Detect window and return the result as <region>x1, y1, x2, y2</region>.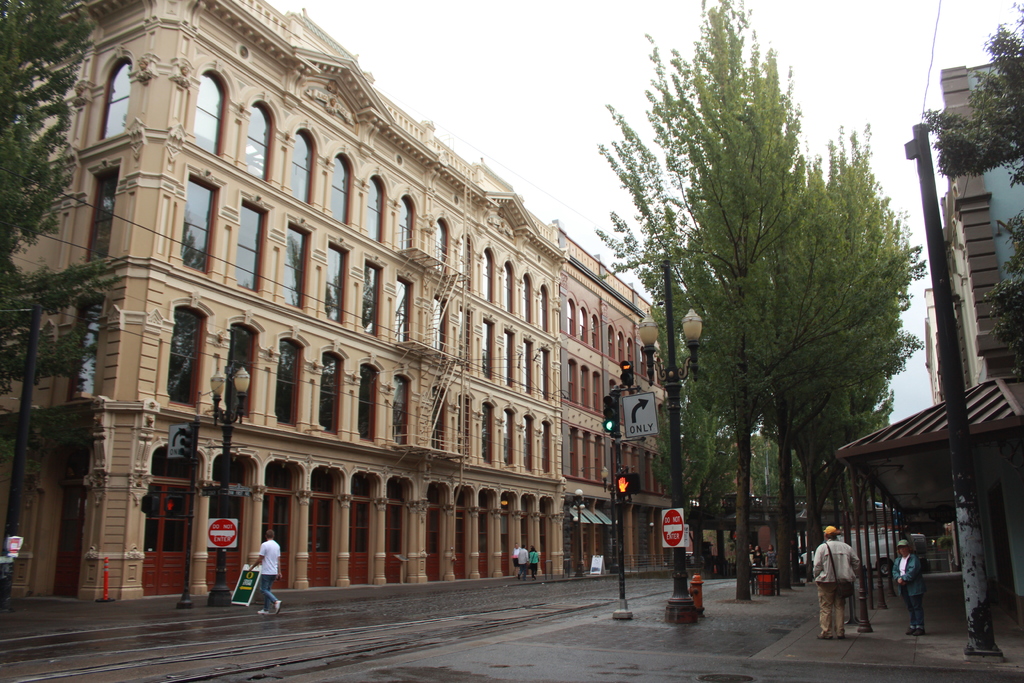
<region>566, 300, 575, 335</region>.
